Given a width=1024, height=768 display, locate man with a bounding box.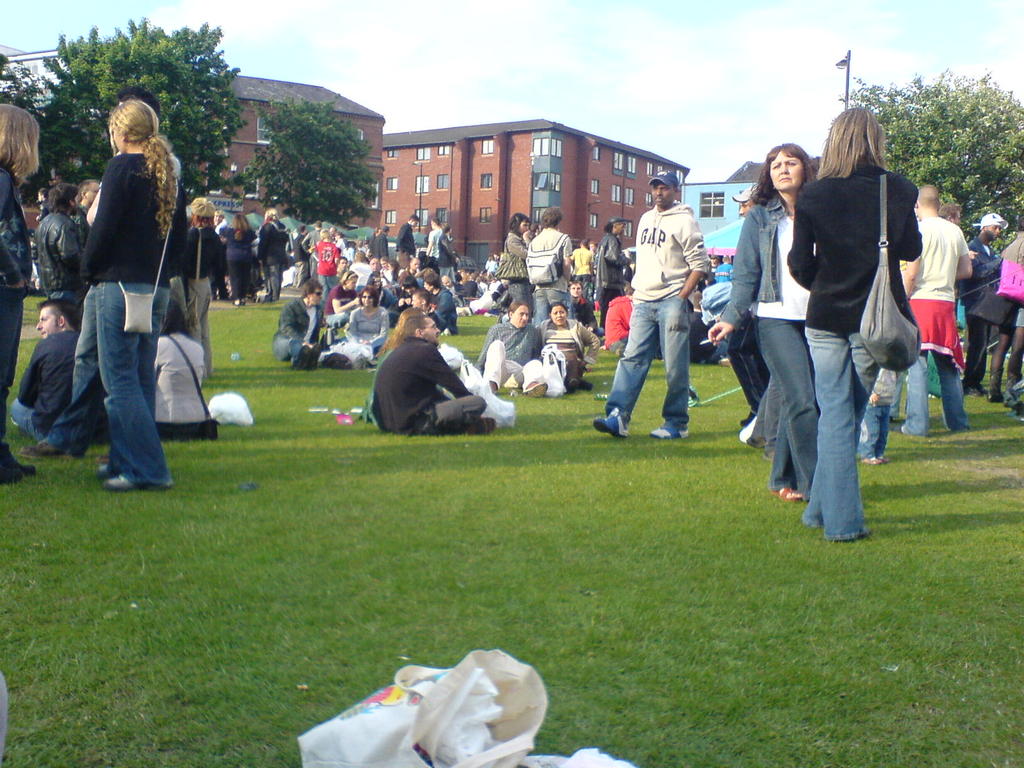
Located: <bbox>568, 280, 599, 342</bbox>.
